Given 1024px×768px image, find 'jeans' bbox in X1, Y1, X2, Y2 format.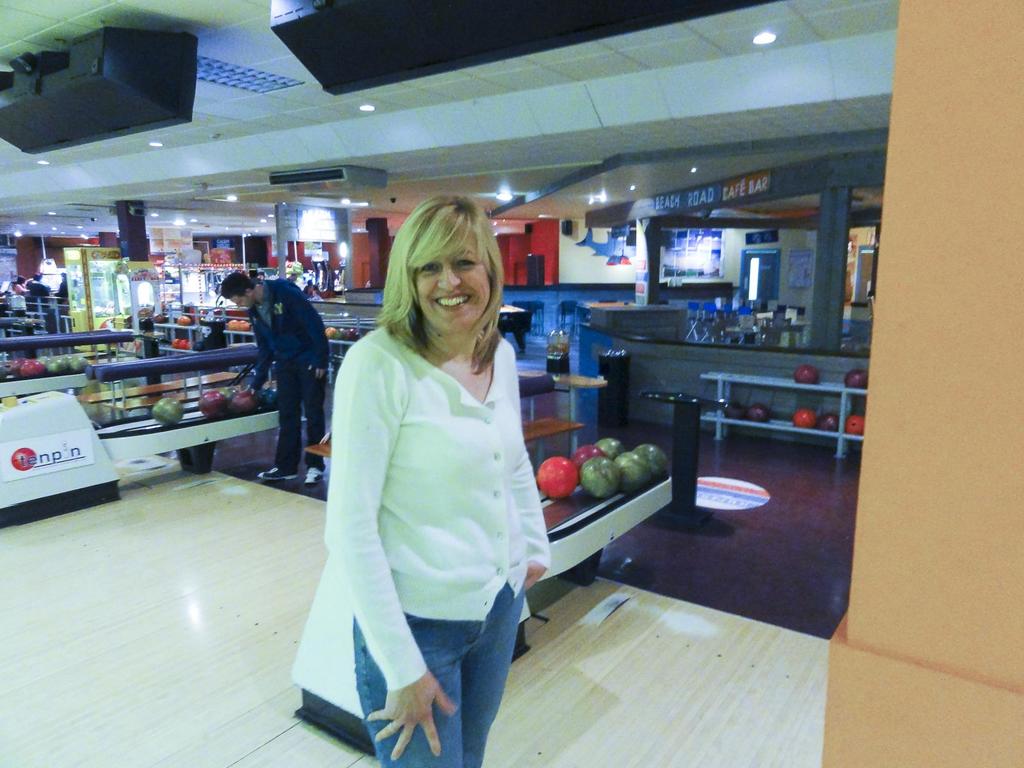
378, 589, 534, 758.
